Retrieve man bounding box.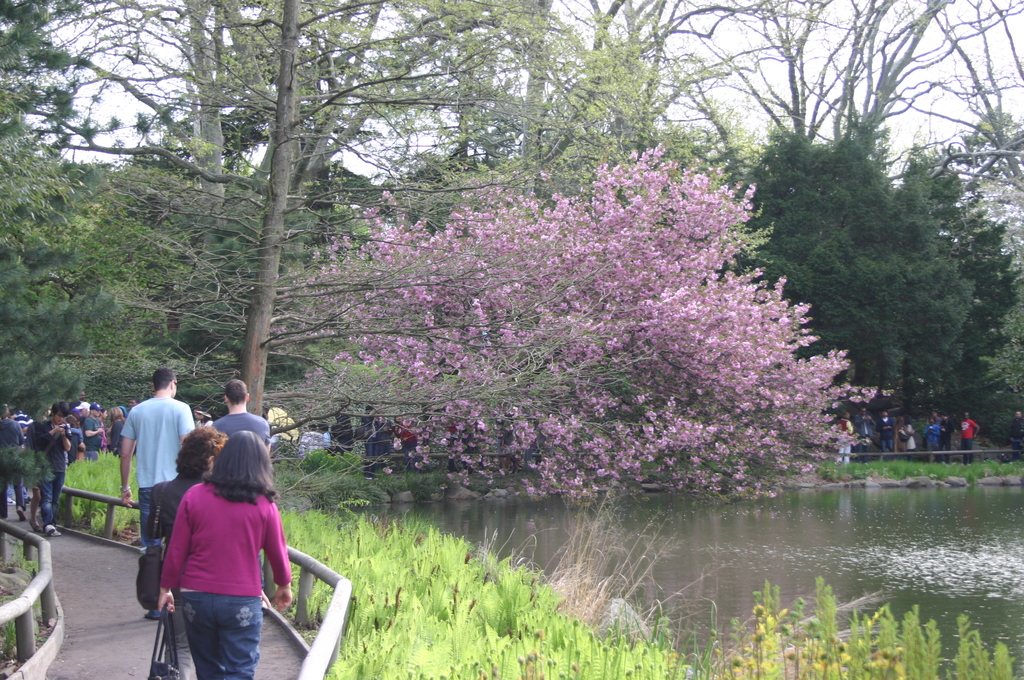
Bounding box: 75/400/105/458.
